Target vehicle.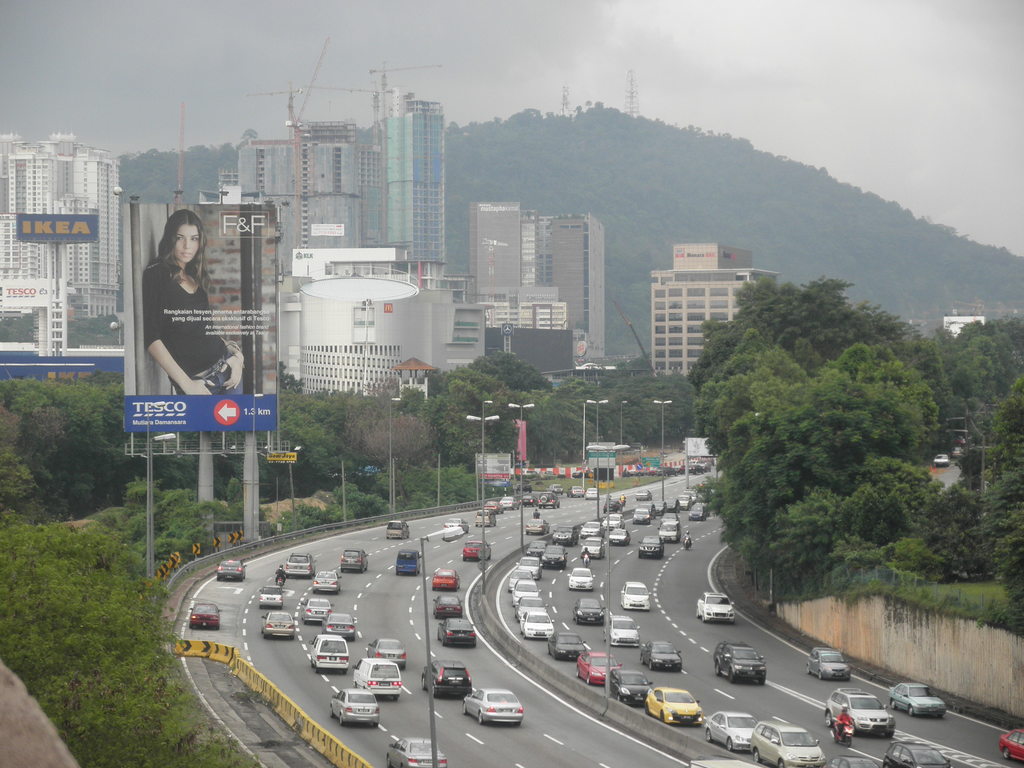
Target region: <box>395,543,419,575</box>.
